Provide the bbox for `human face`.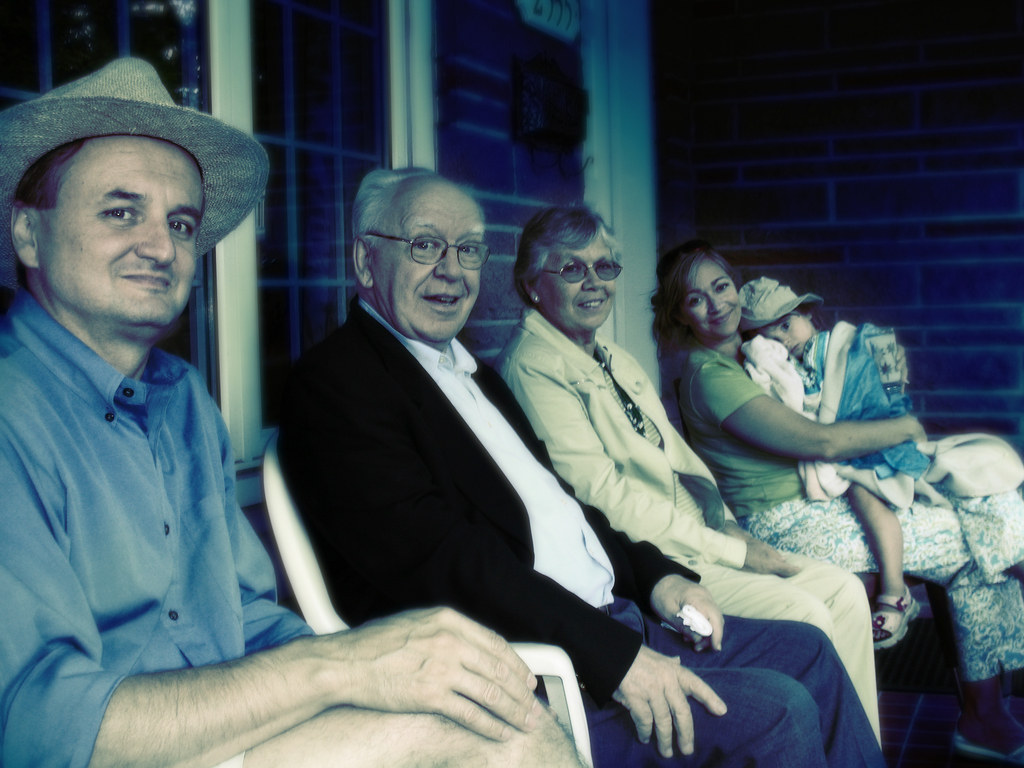
760/315/804/352.
